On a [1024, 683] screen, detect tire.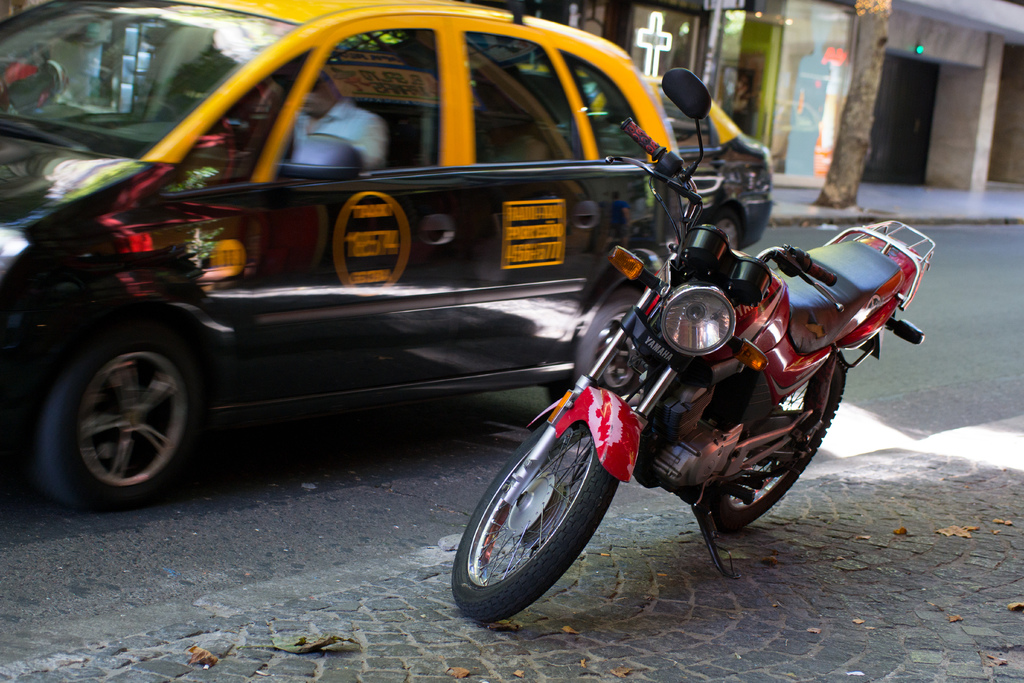
31/342/197/513.
